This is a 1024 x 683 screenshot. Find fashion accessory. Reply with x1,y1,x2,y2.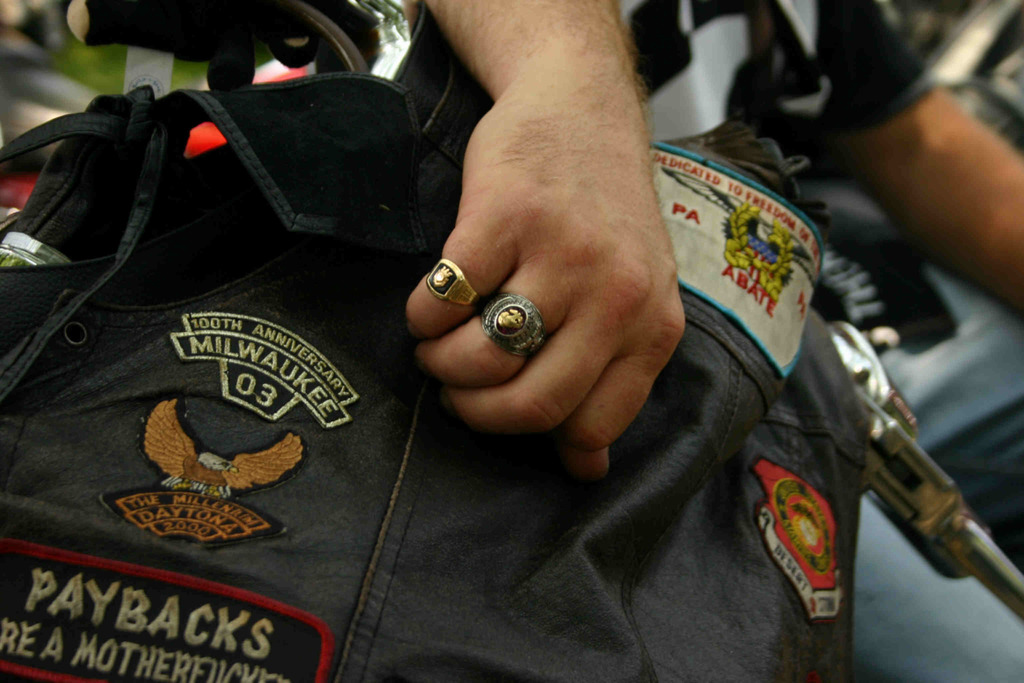
478,290,549,360.
